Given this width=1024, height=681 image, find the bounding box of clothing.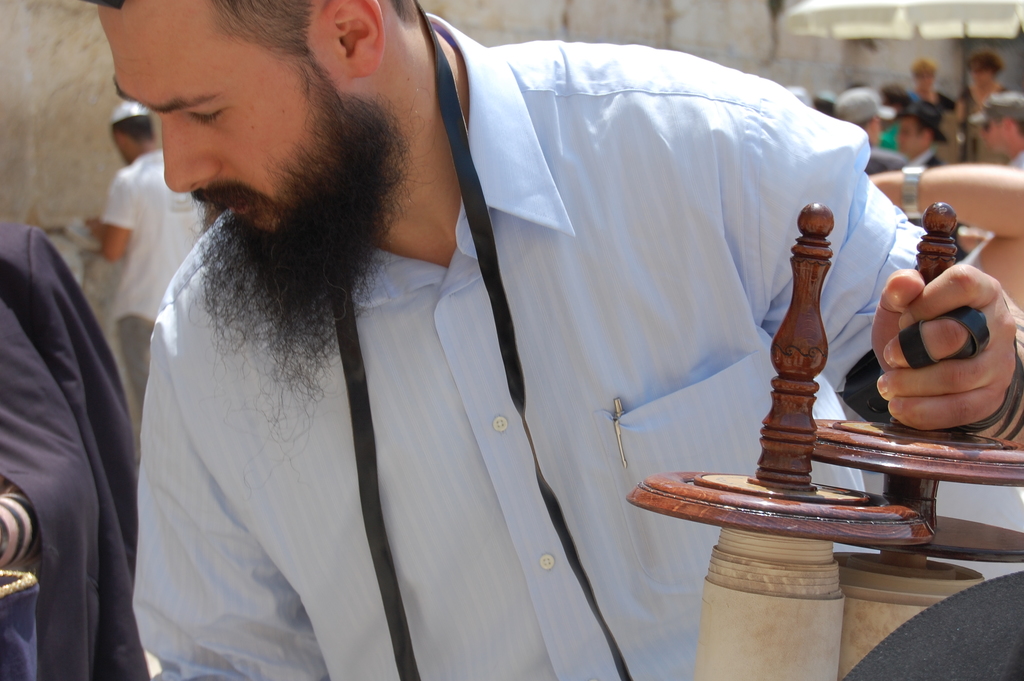
box=[124, 2, 989, 680].
